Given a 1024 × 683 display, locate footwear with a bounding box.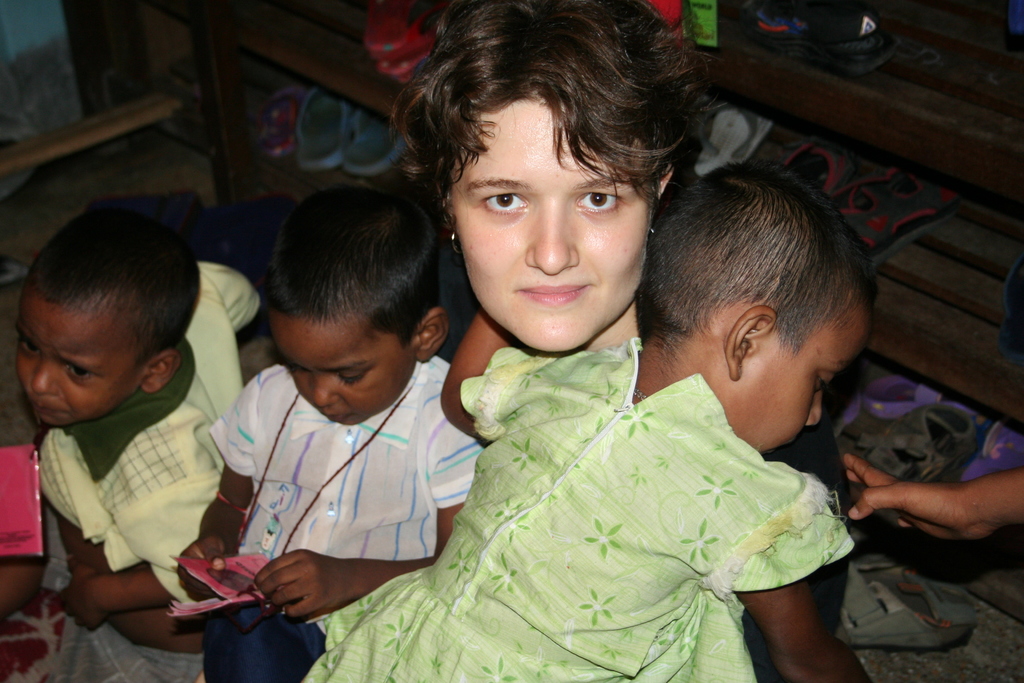
Located: bbox=[257, 85, 297, 157].
